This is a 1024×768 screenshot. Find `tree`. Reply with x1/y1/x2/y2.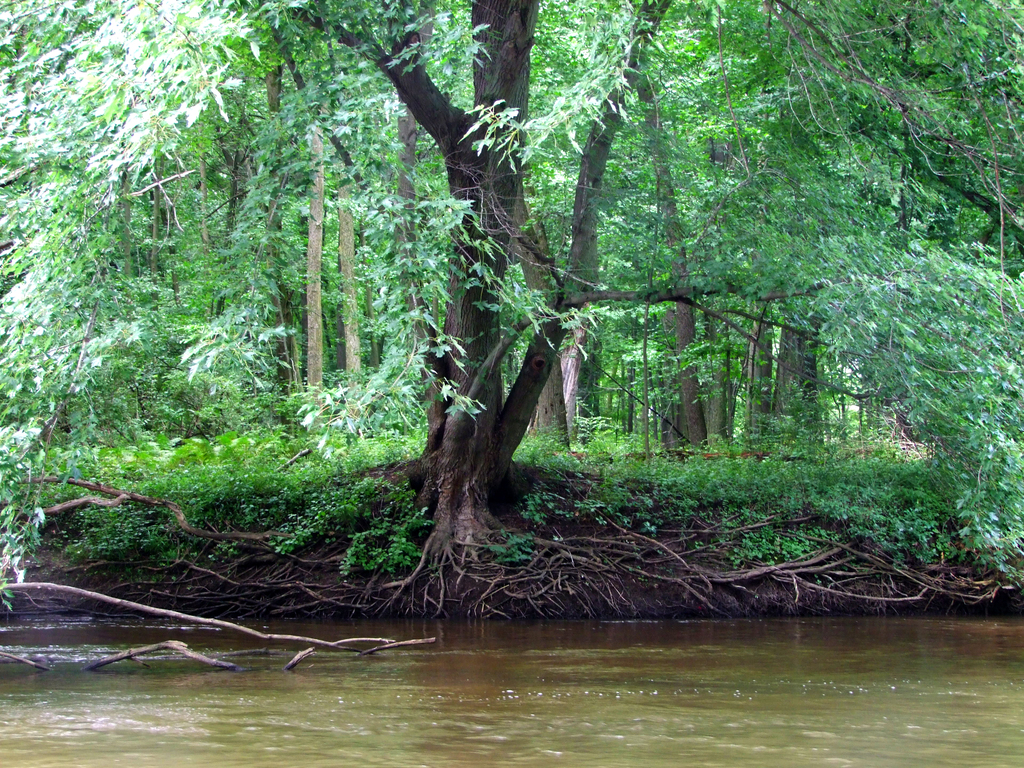
0/1/390/434.
